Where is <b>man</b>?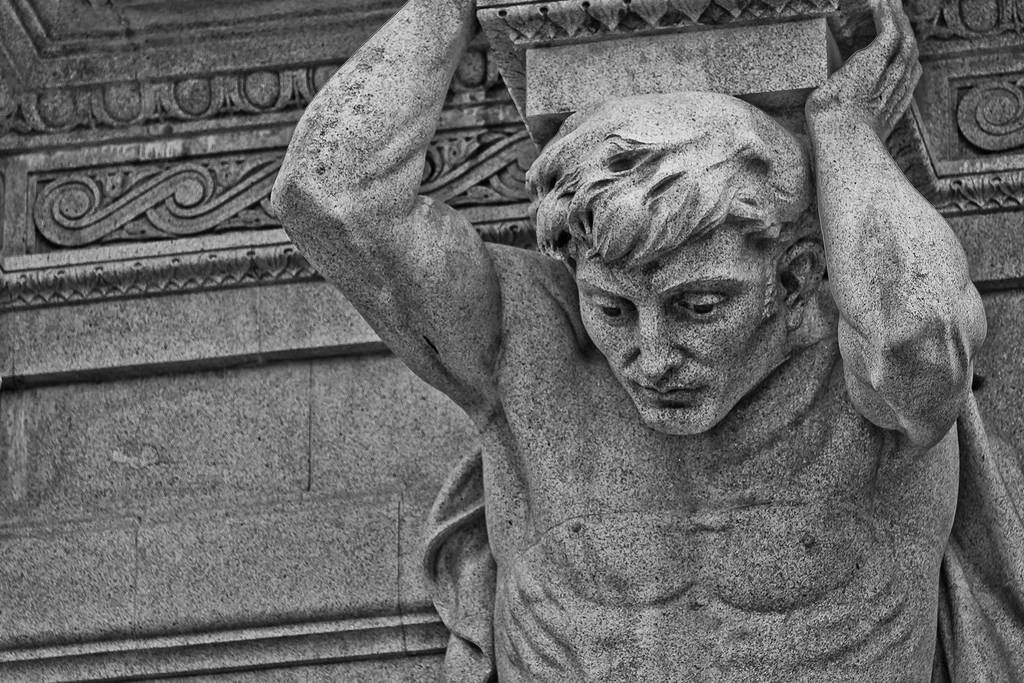
<region>266, 0, 1023, 682</region>.
